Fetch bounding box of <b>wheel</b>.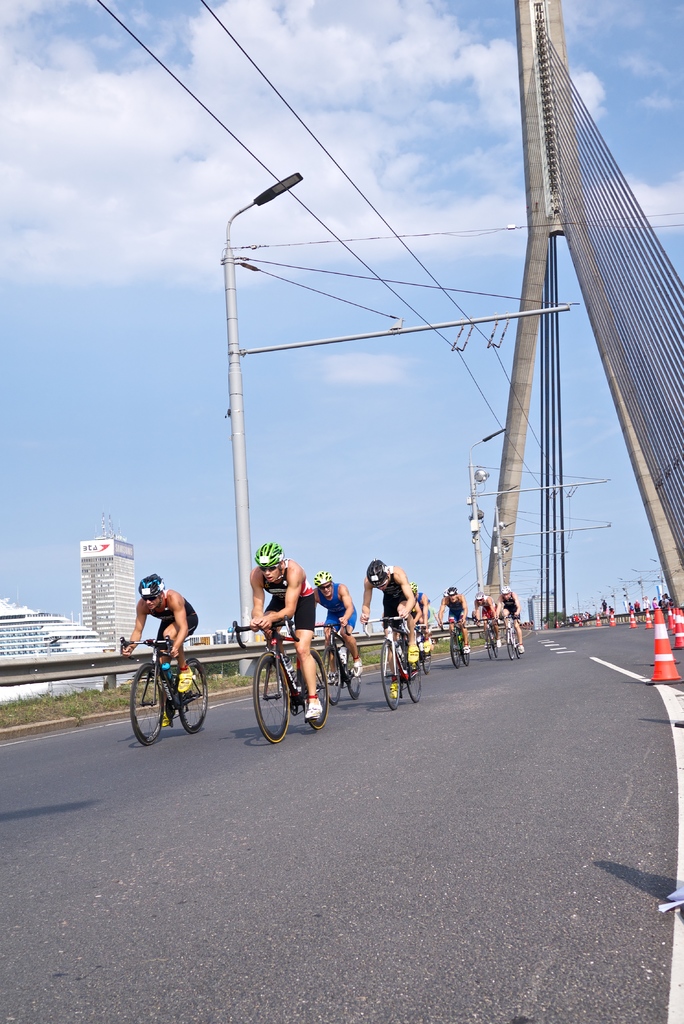
Bbox: pyautogui.locateOnScreen(124, 665, 165, 748).
